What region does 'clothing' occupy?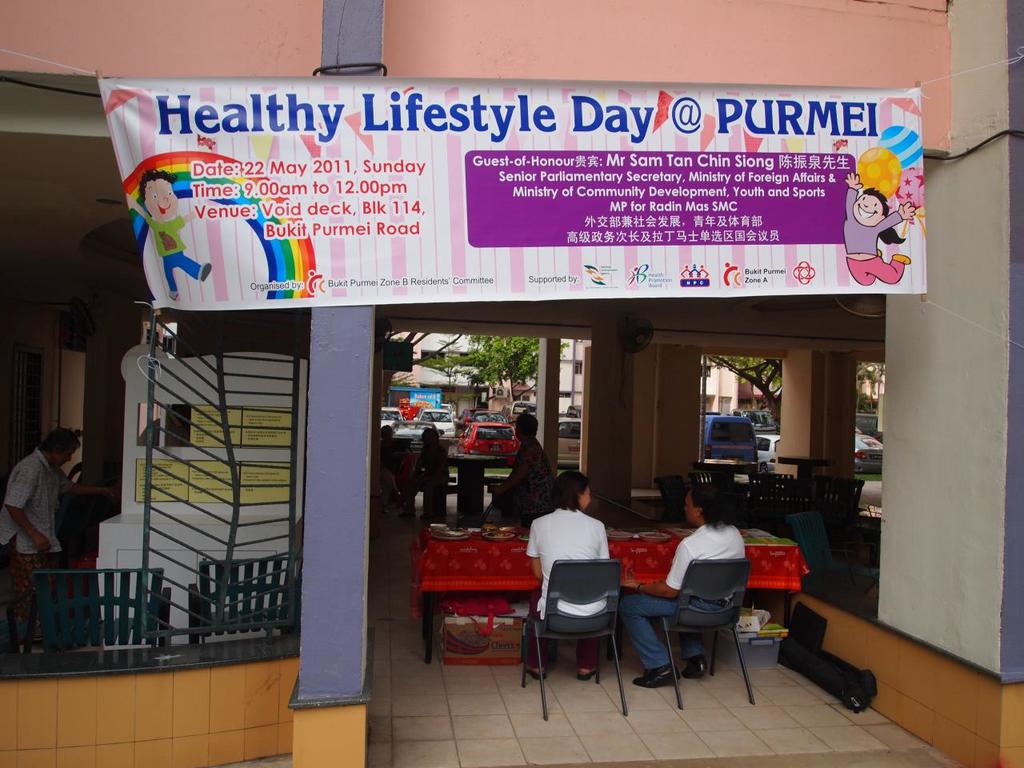
(642,528,755,676).
